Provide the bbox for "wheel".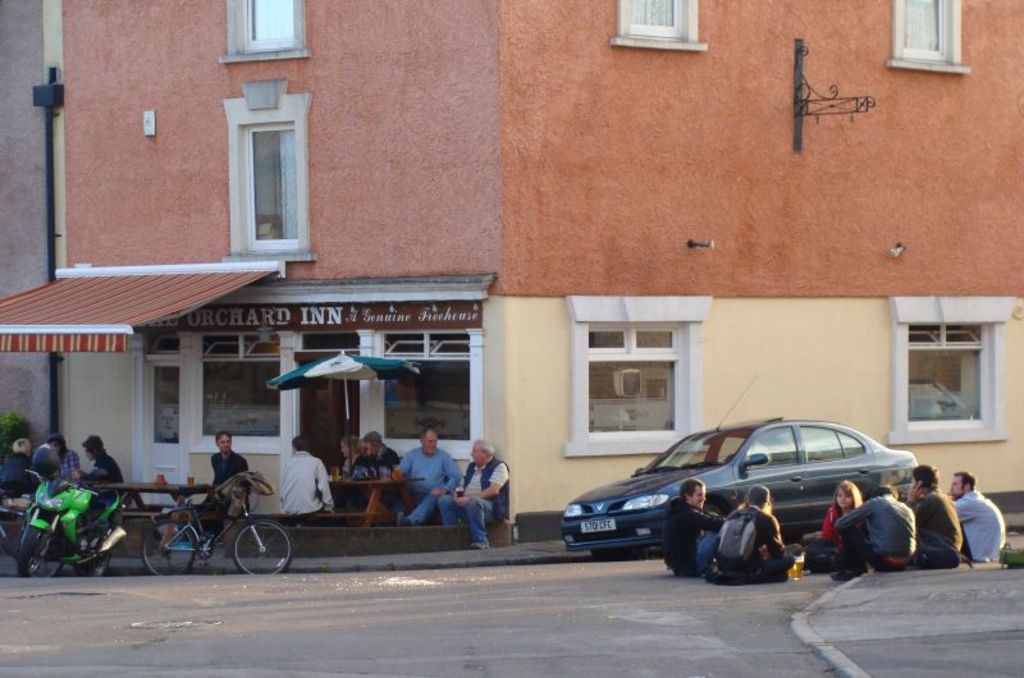
left=591, top=548, right=628, bottom=562.
